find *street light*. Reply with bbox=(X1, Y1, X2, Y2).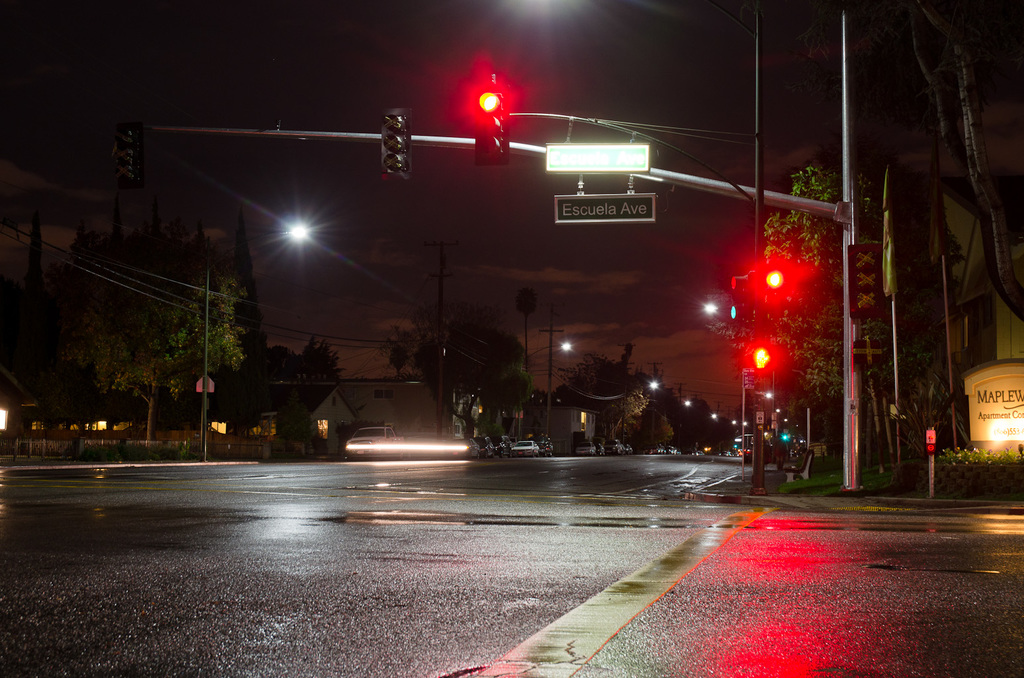
bbox=(691, 296, 730, 320).
